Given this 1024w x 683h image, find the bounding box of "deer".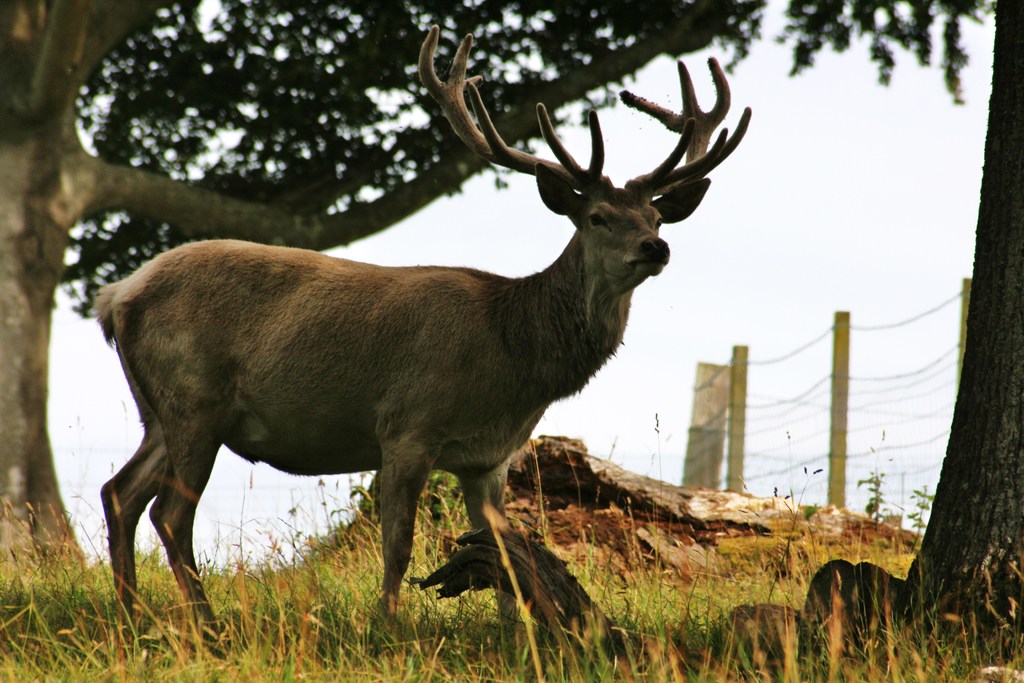
x1=95 y1=21 x2=757 y2=655.
